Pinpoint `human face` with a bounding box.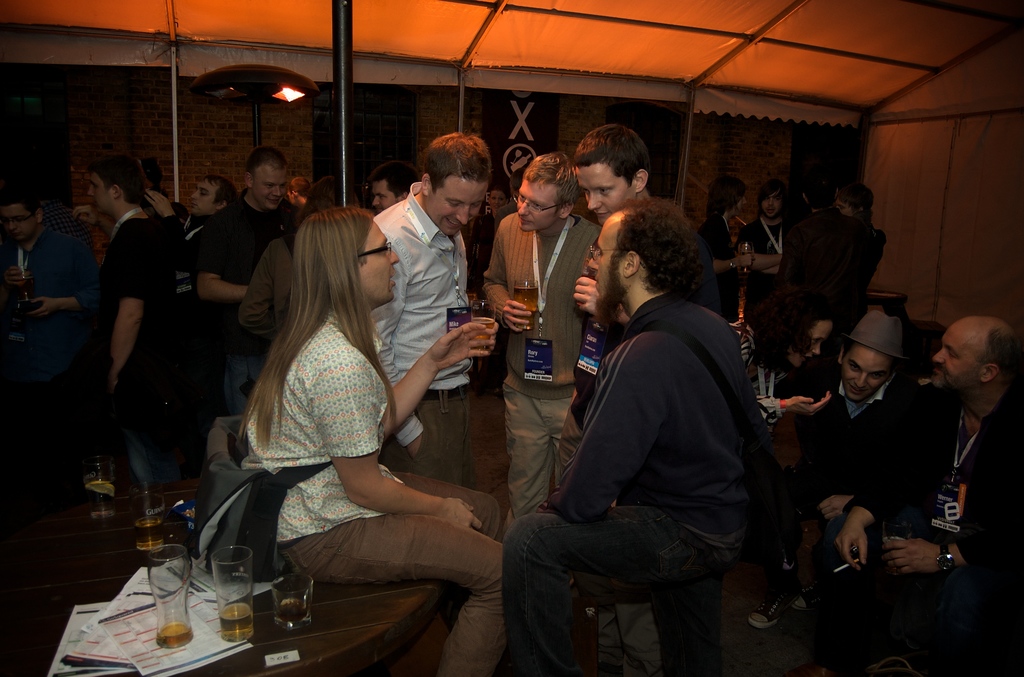
85:170:111:212.
